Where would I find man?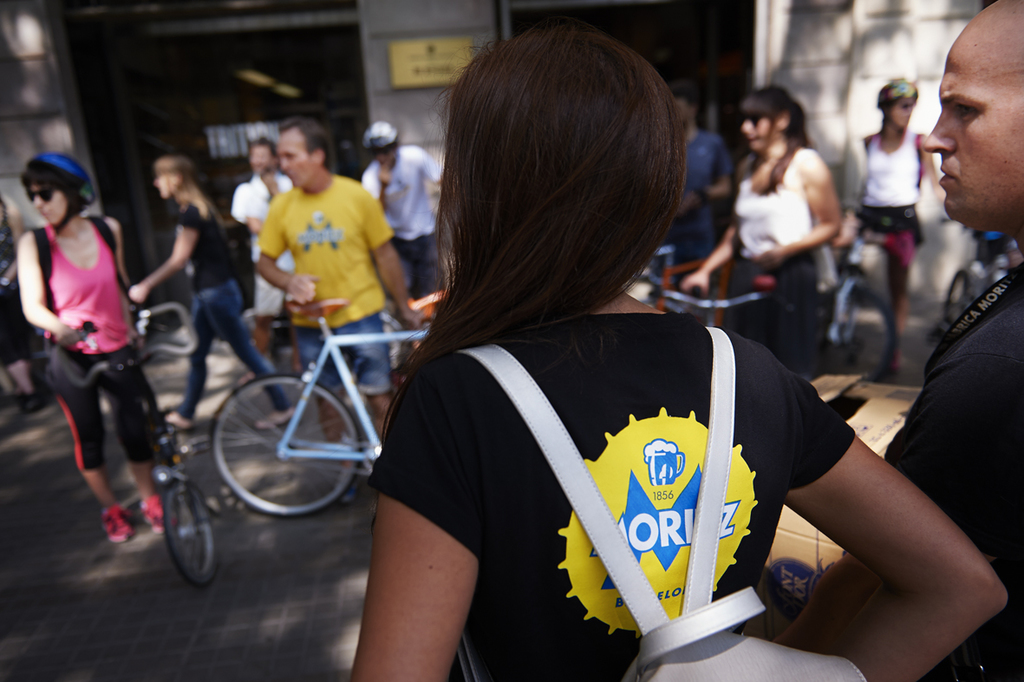
At 227, 136, 301, 382.
